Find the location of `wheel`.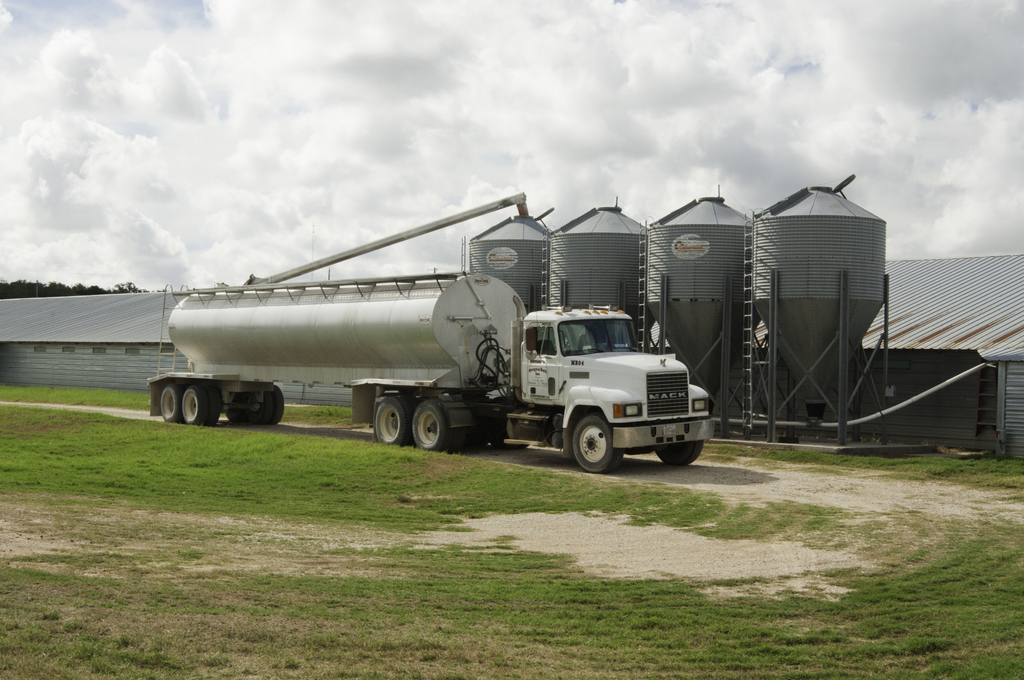
Location: (x1=226, y1=414, x2=247, y2=428).
